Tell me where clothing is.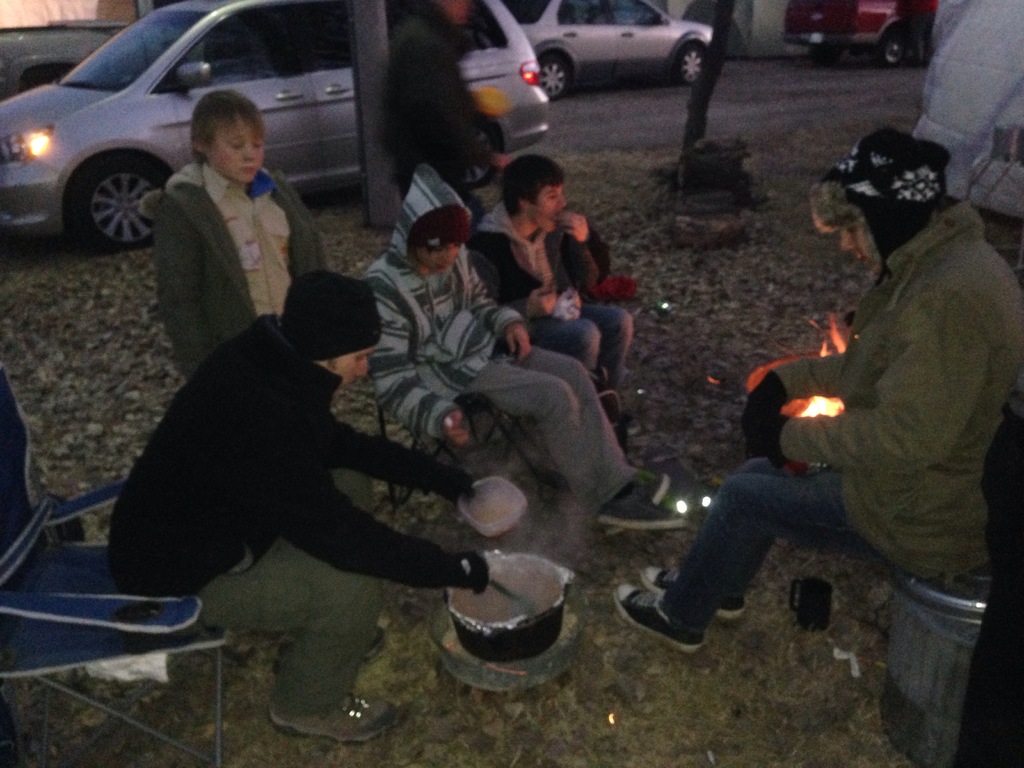
clothing is at {"x1": 156, "y1": 156, "x2": 323, "y2": 367}.
